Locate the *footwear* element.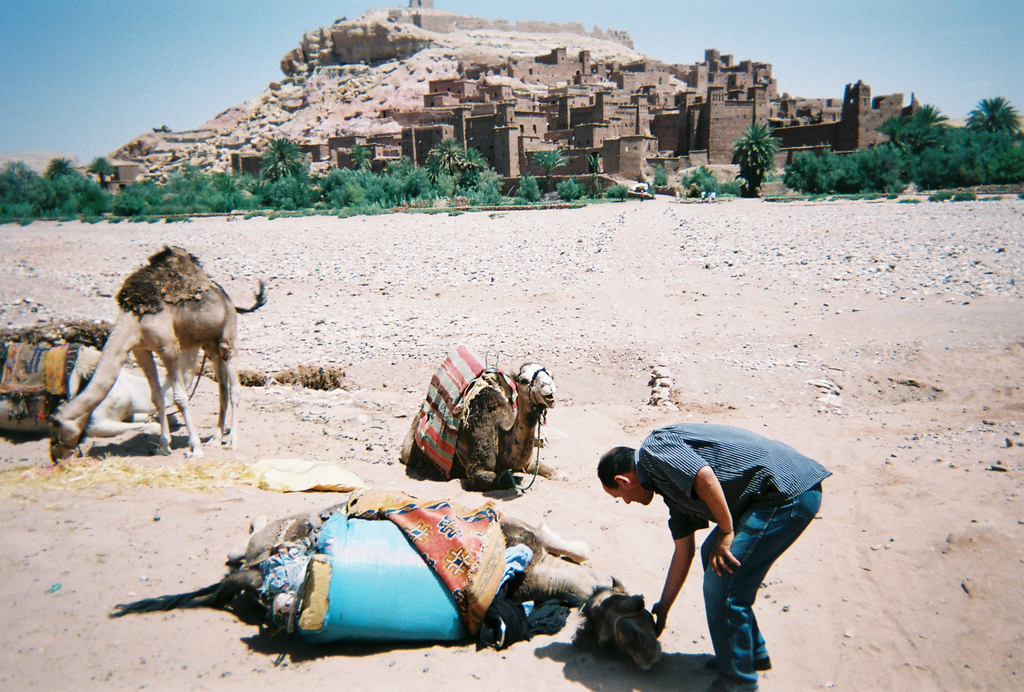
Element bbox: locate(705, 655, 770, 670).
